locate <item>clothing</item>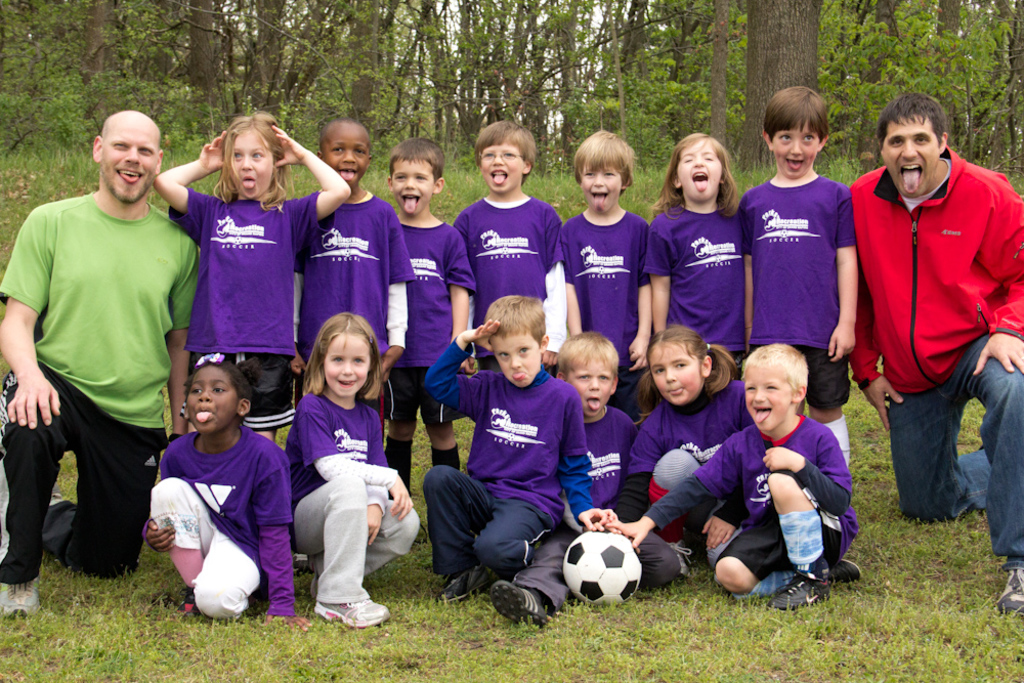
[x1=640, y1=419, x2=860, y2=598]
